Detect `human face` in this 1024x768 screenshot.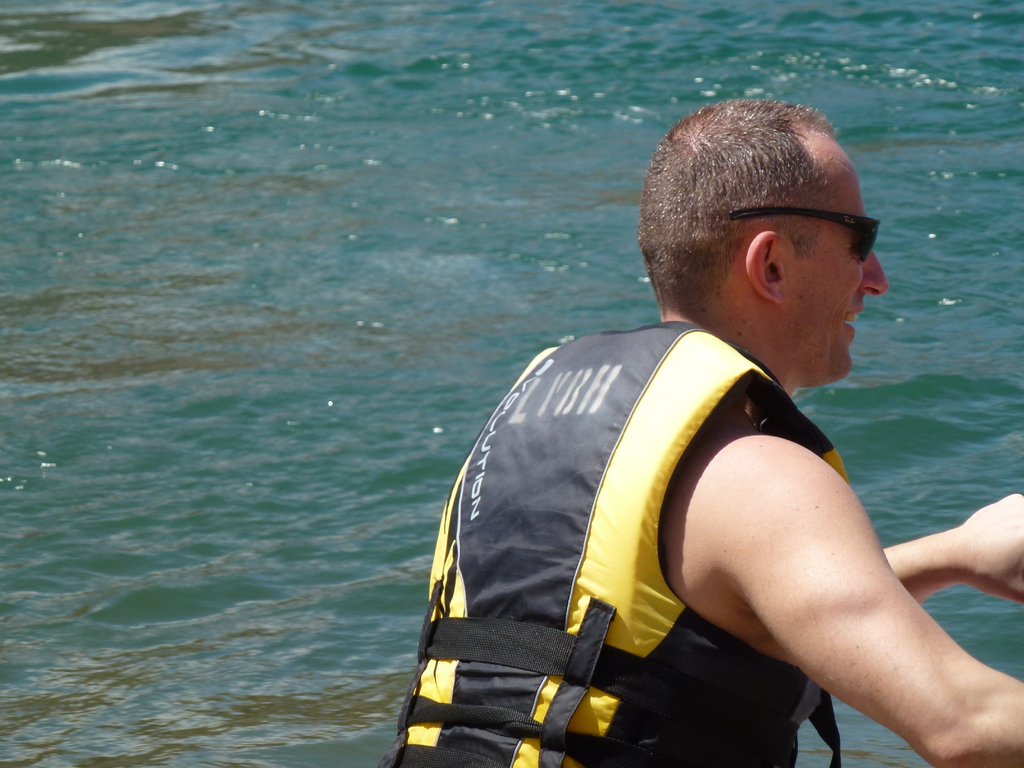
Detection: left=788, top=154, right=887, bottom=378.
